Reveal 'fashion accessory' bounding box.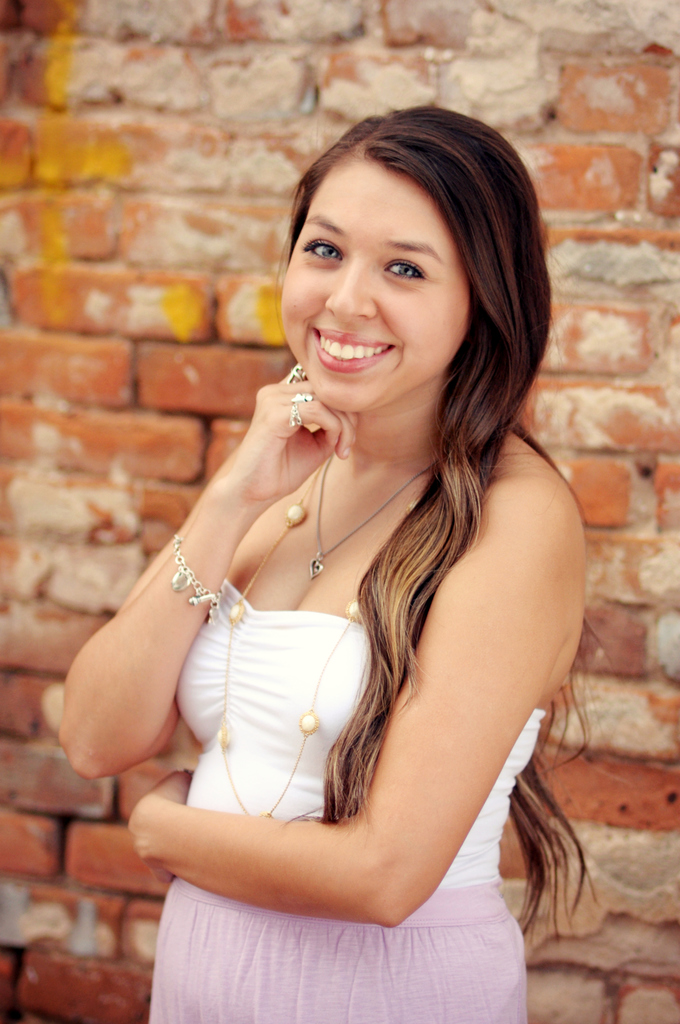
Revealed: [290,391,318,402].
